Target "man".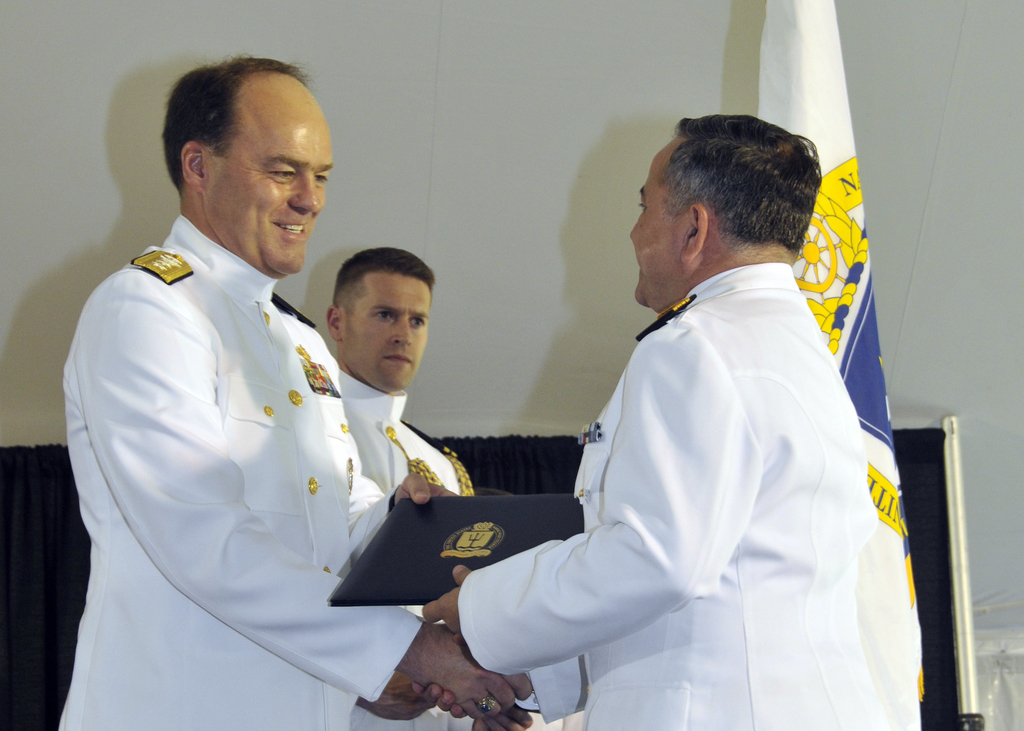
Target region: bbox=(54, 54, 532, 730).
